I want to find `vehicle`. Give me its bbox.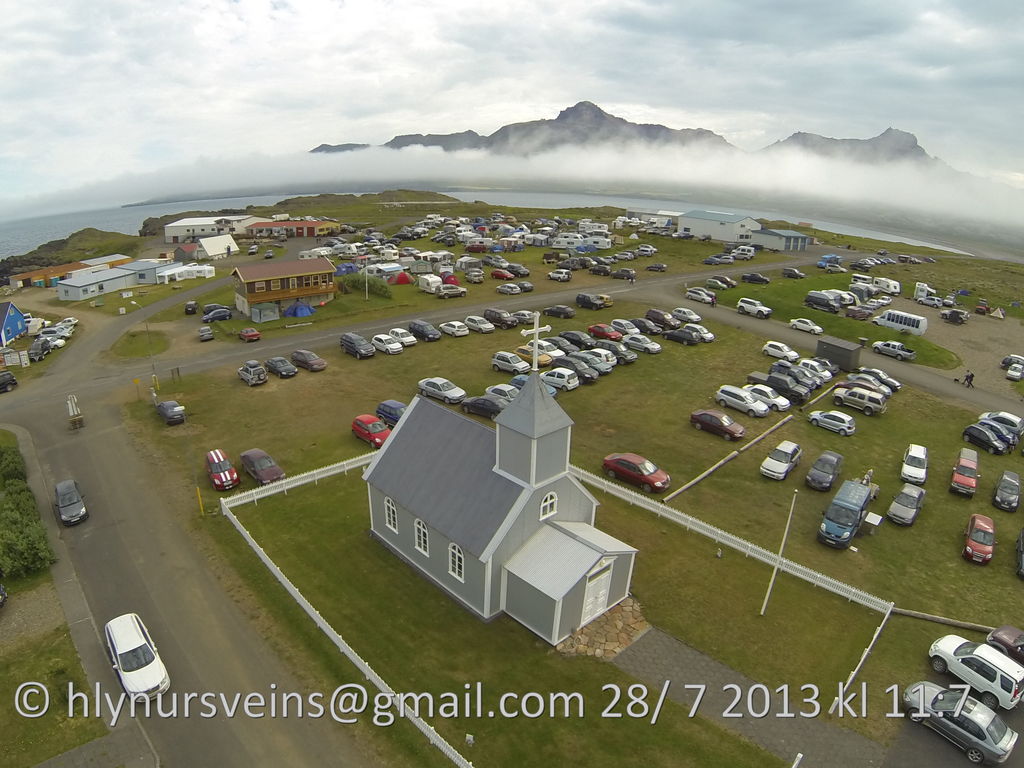
l=619, t=329, r=664, b=354.
